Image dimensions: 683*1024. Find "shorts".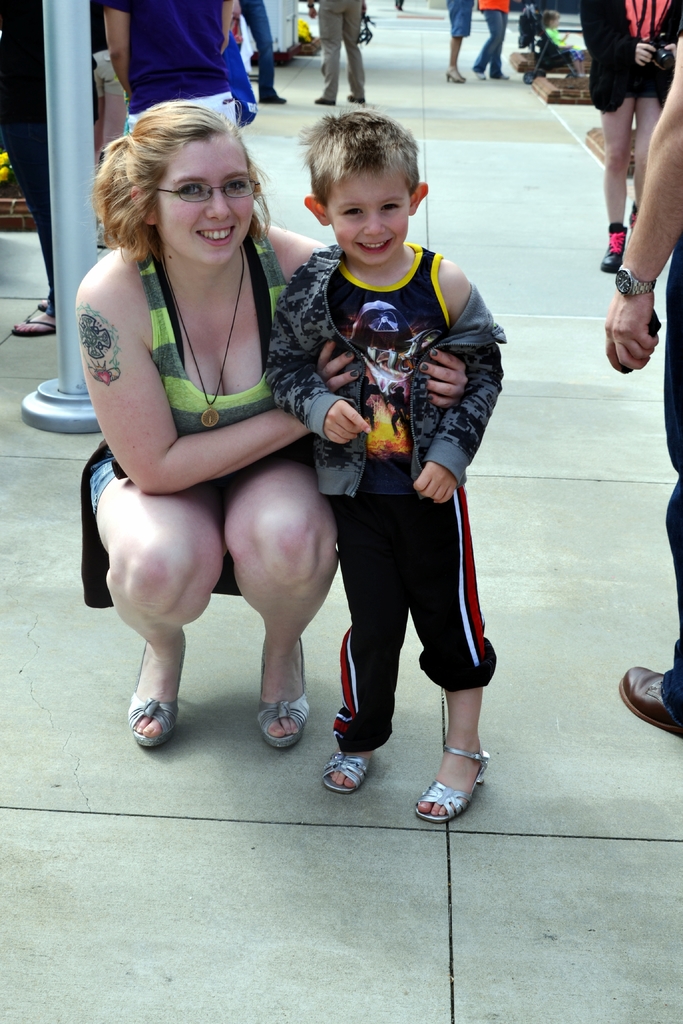
l=88, t=462, r=119, b=520.
